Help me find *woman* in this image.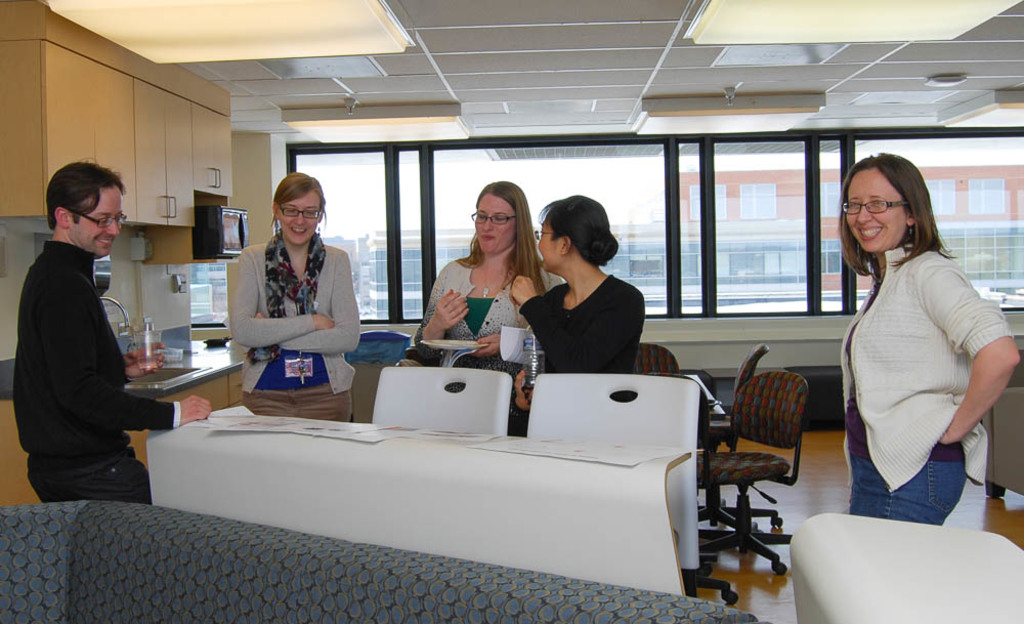
Found it: (left=413, top=180, right=566, bottom=433).
